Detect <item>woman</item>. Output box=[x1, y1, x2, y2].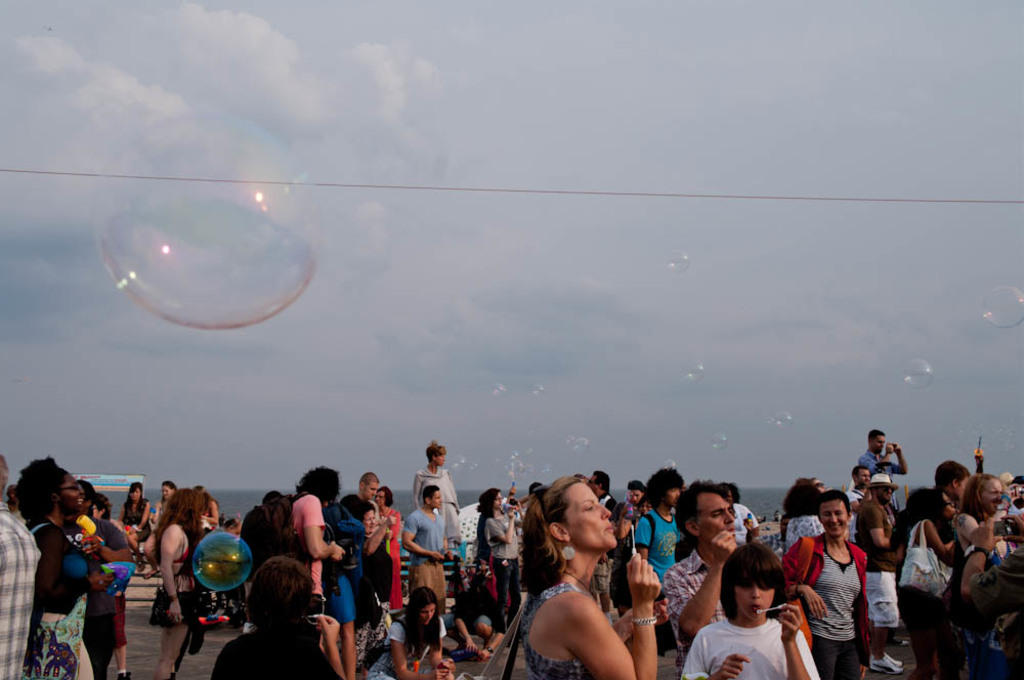
box=[478, 483, 522, 648].
